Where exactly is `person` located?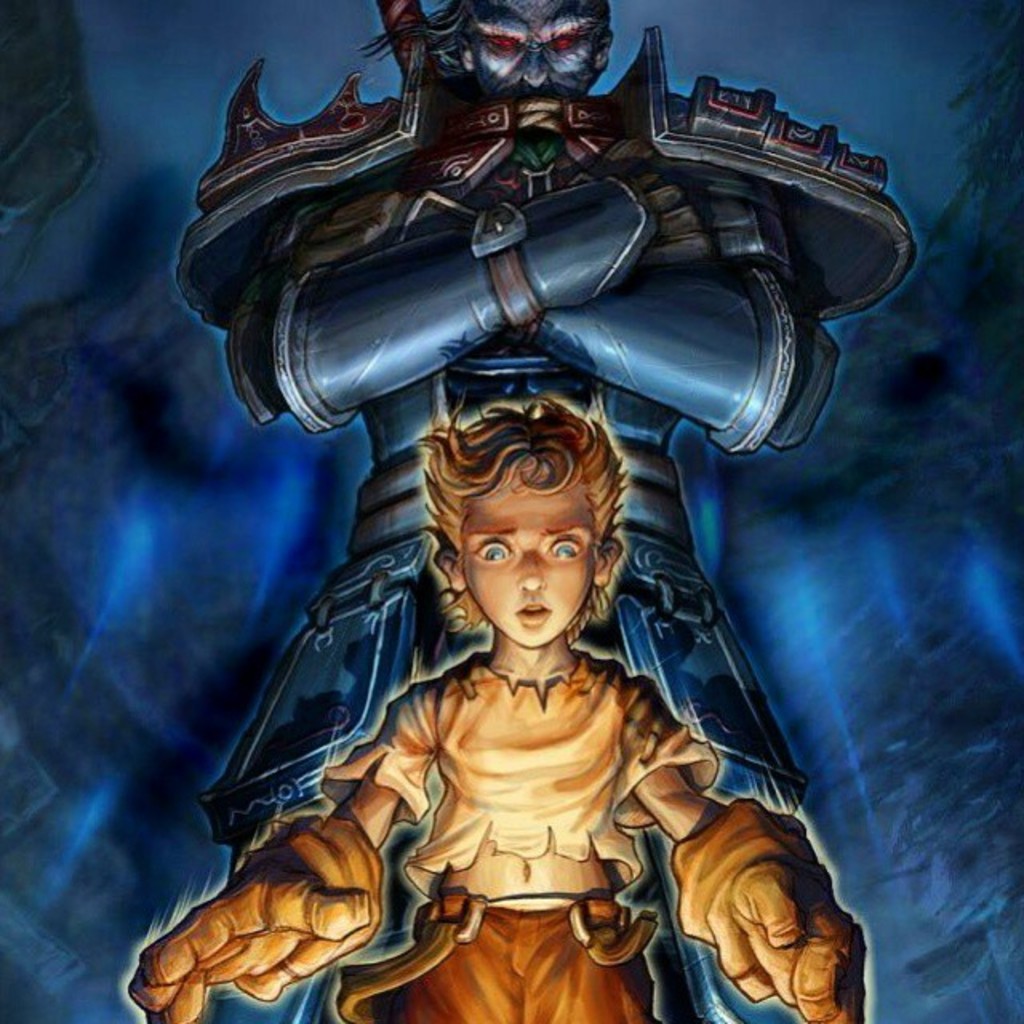
Its bounding box is (165,0,917,1022).
